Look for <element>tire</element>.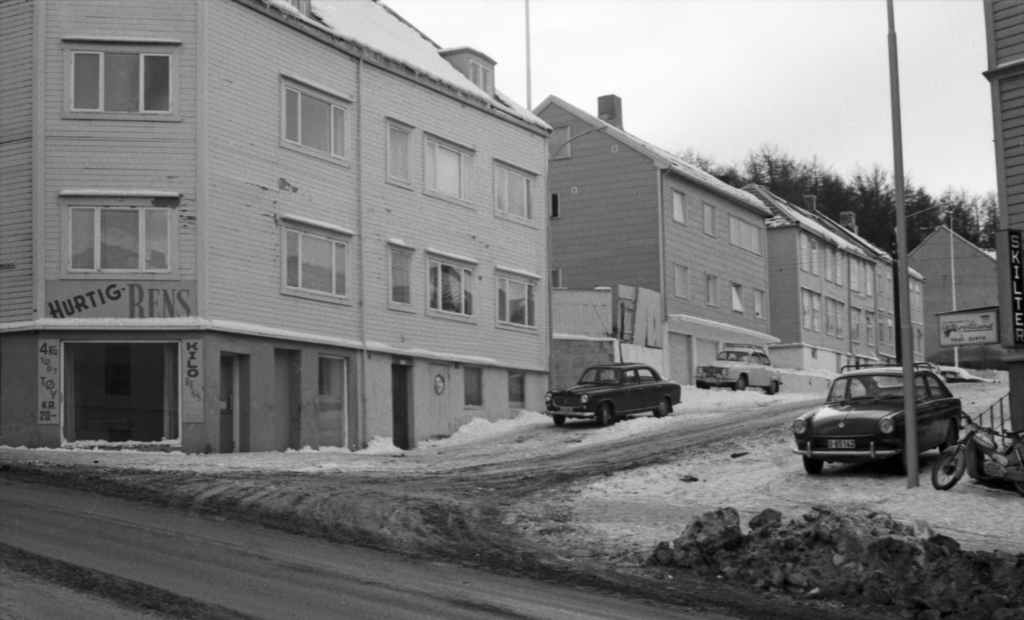
Found: (555, 417, 565, 425).
